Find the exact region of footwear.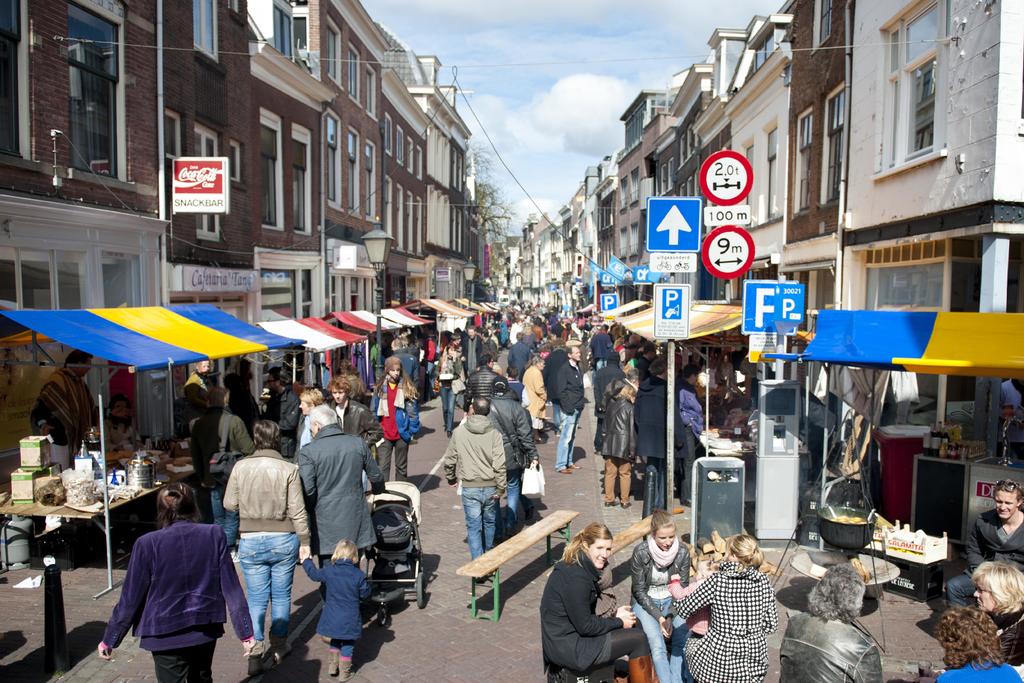
Exact region: select_region(248, 642, 268, 677).
